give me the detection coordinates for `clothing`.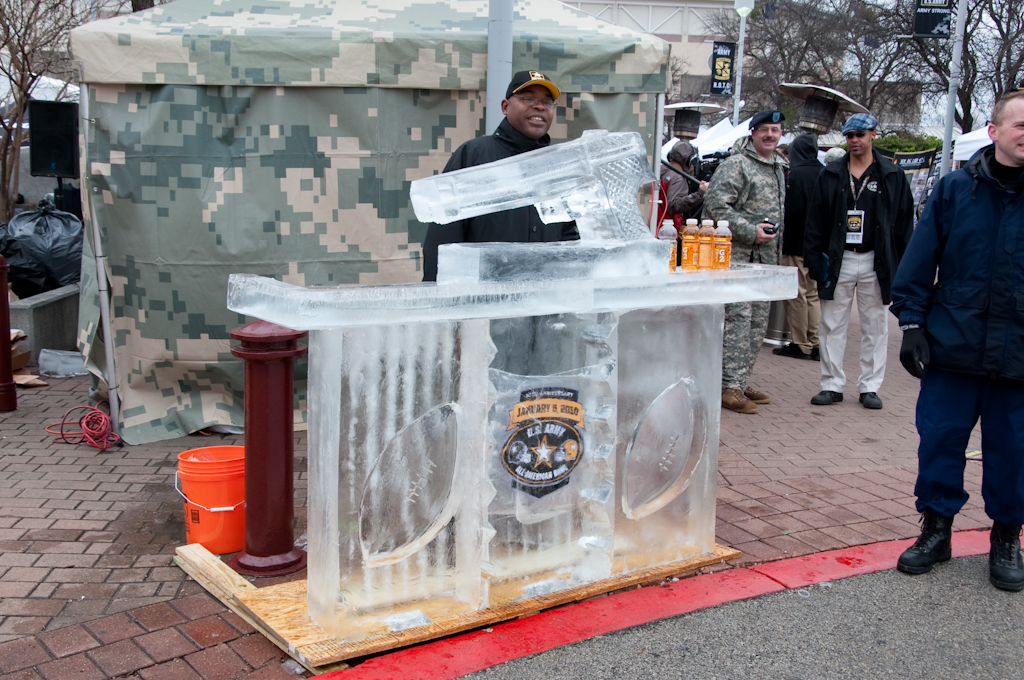
[x1=780, y1=132, x2=827, y2=354].
